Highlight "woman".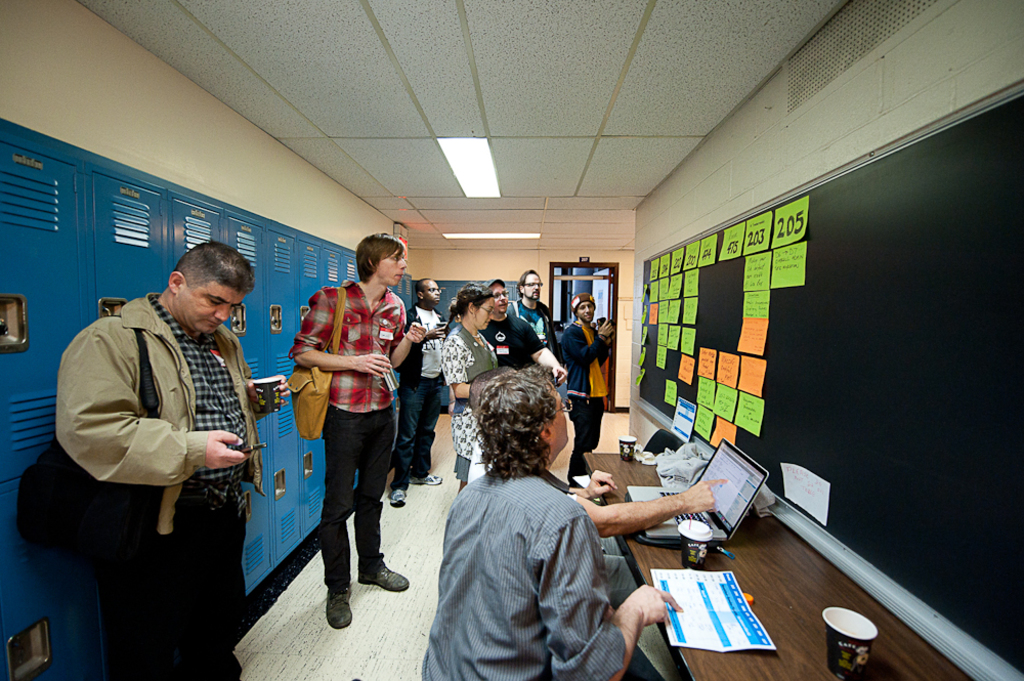
Highlighted region: region(440, 286, 498, 496).
